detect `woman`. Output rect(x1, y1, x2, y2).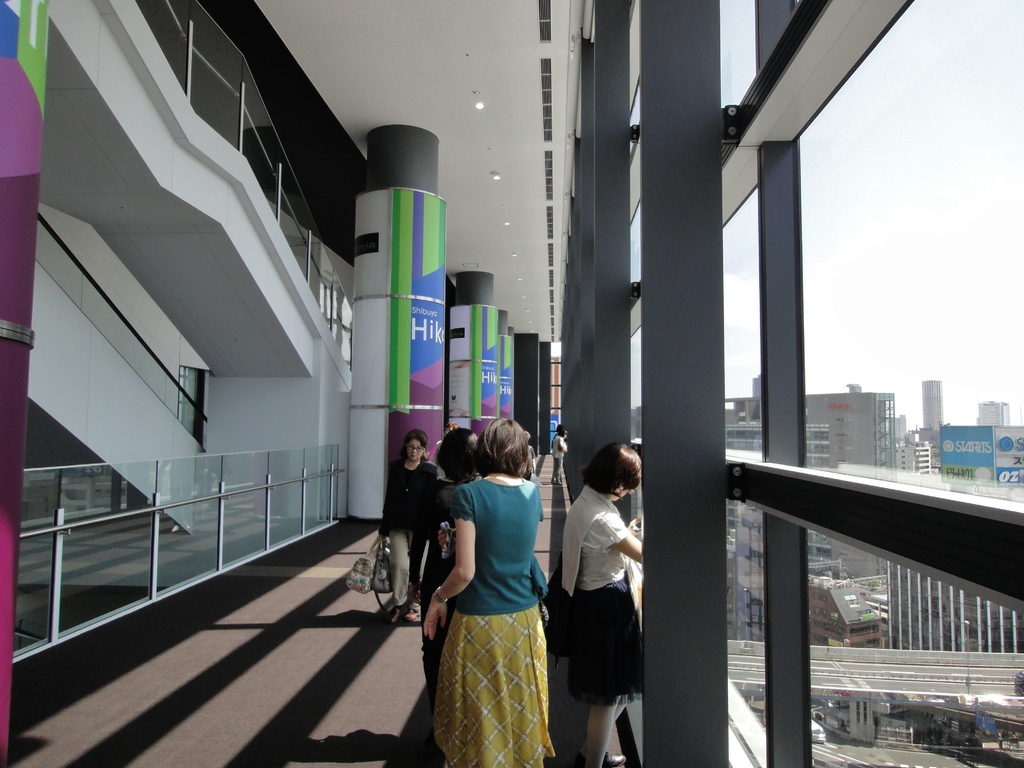
rect(417, 402, 559, 762).
